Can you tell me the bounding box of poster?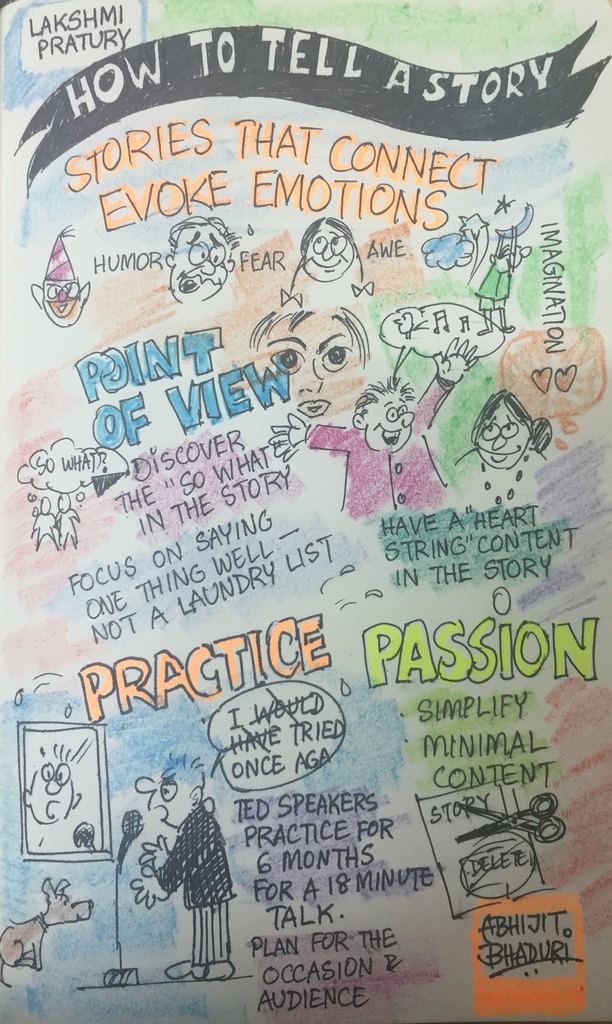
Rect(0, 0, 611, 1023).
